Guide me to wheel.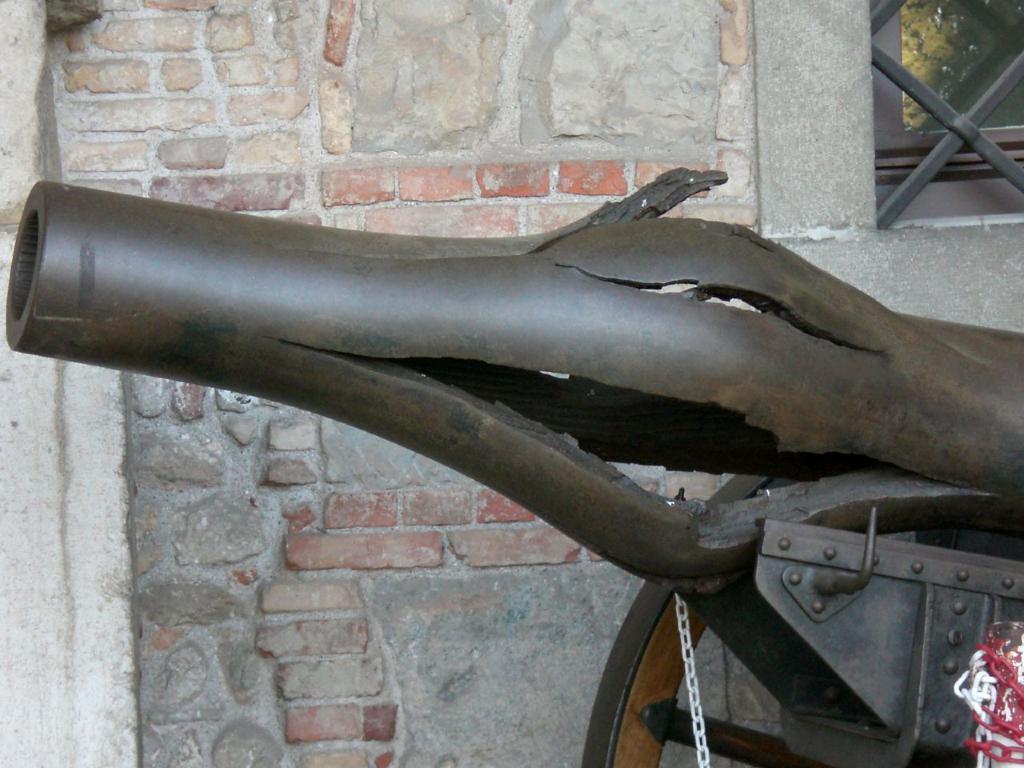
Guidance: (x1=582, y1=466, x2=1023, y2=767).
